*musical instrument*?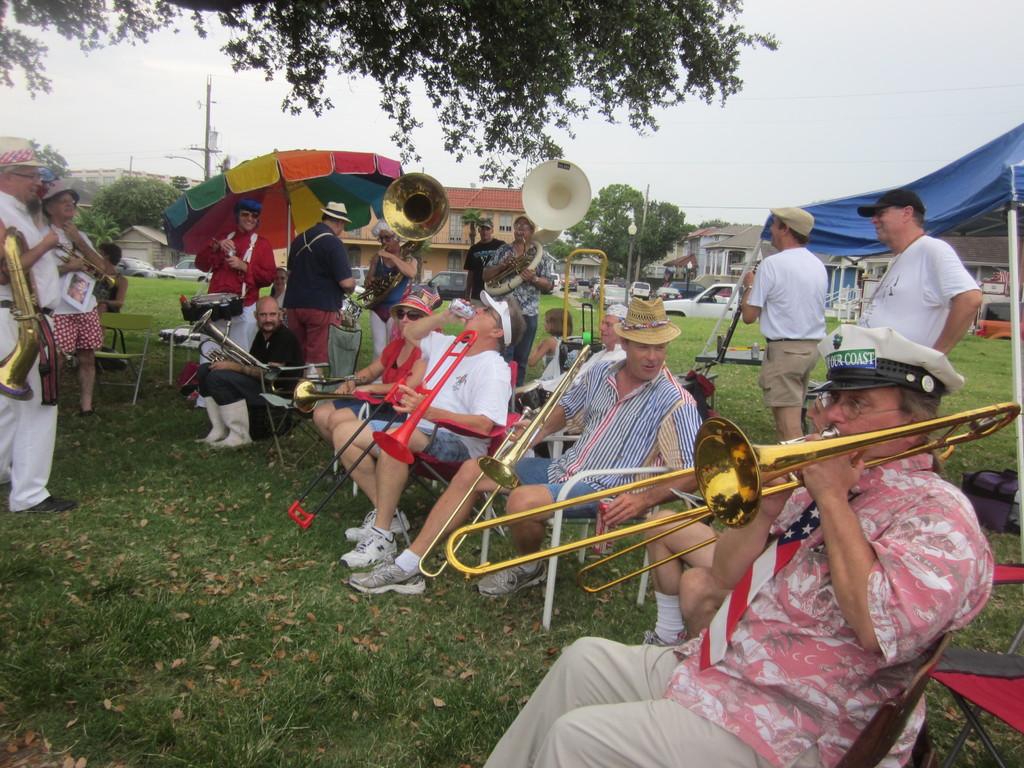
box=[0, 224, 58, 406]
